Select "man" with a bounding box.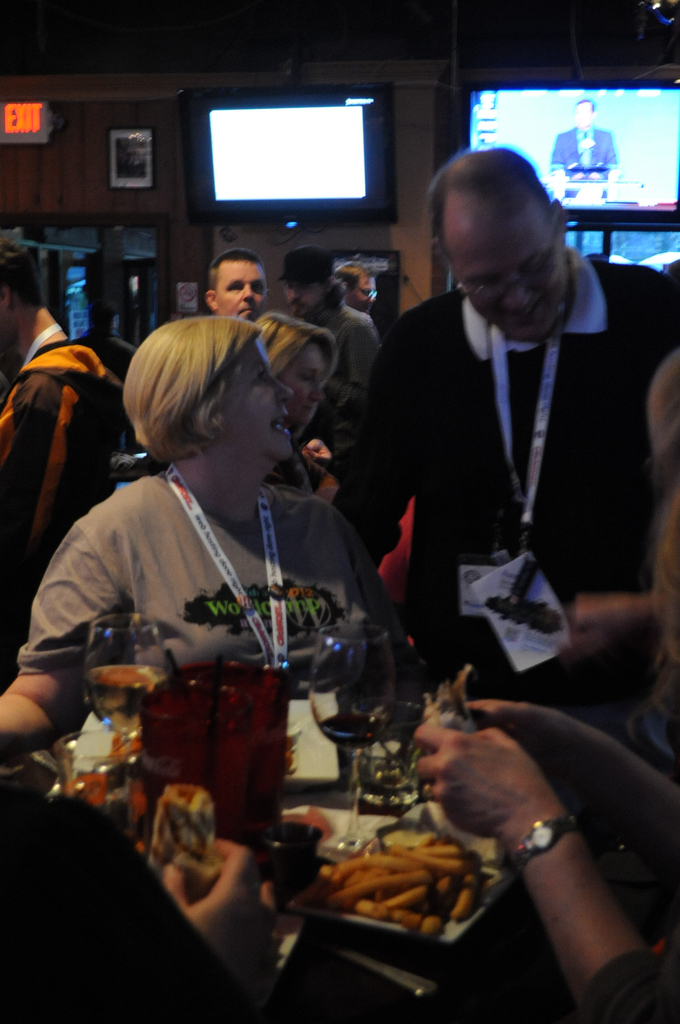
204/246/274/324.
